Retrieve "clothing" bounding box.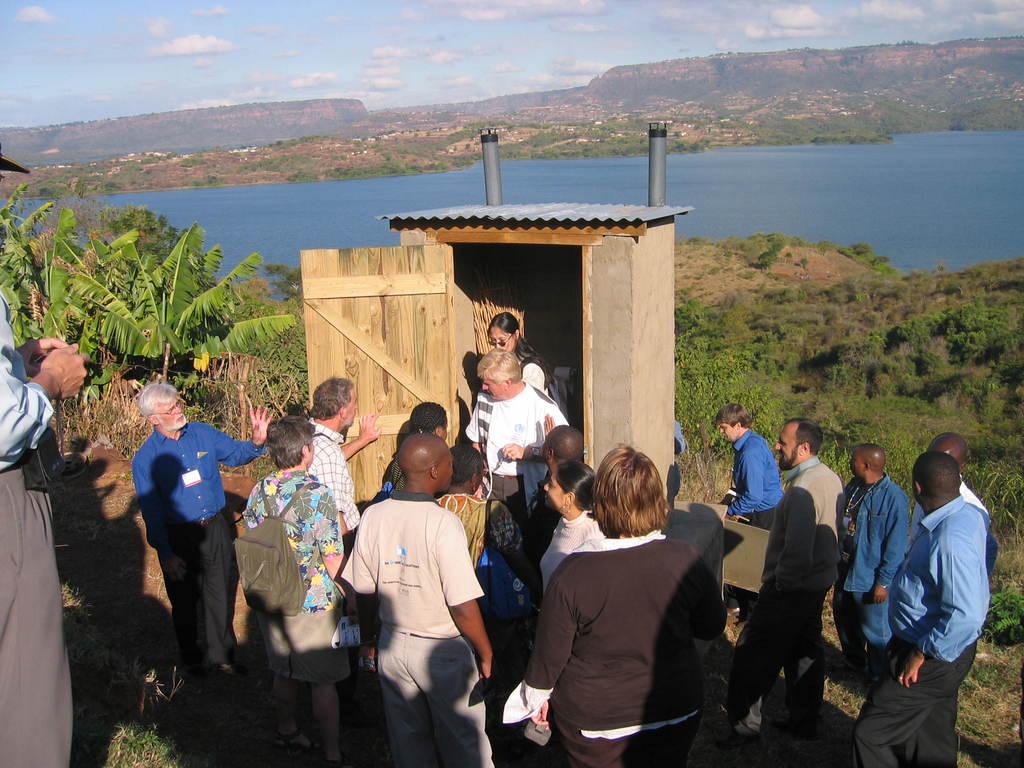
Bounding box: box(466, 530, 720, 767).
